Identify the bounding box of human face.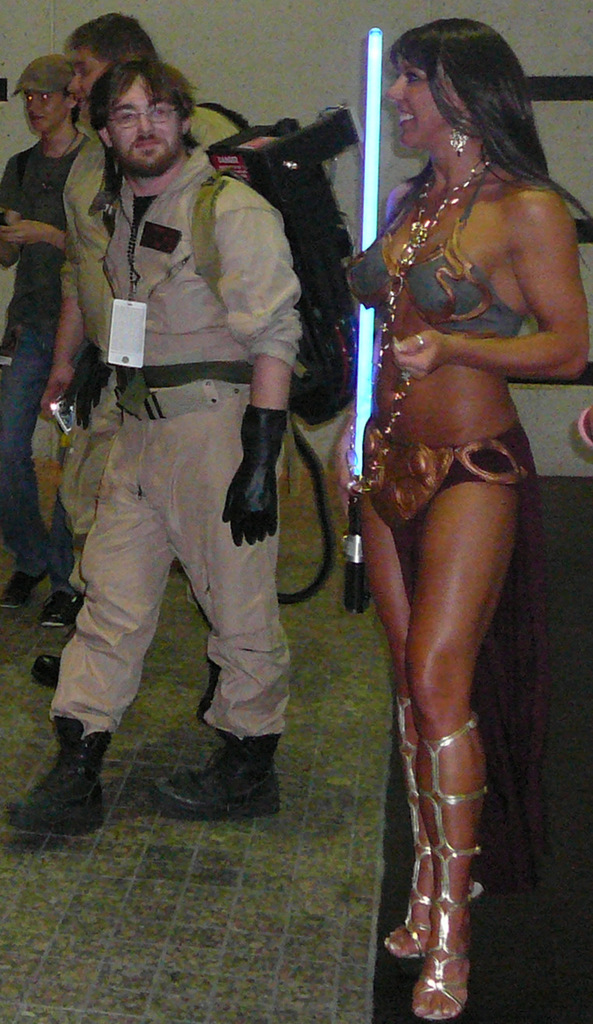
{"left": 106, "top": 79, "right": 178, "bottom": 163}.
